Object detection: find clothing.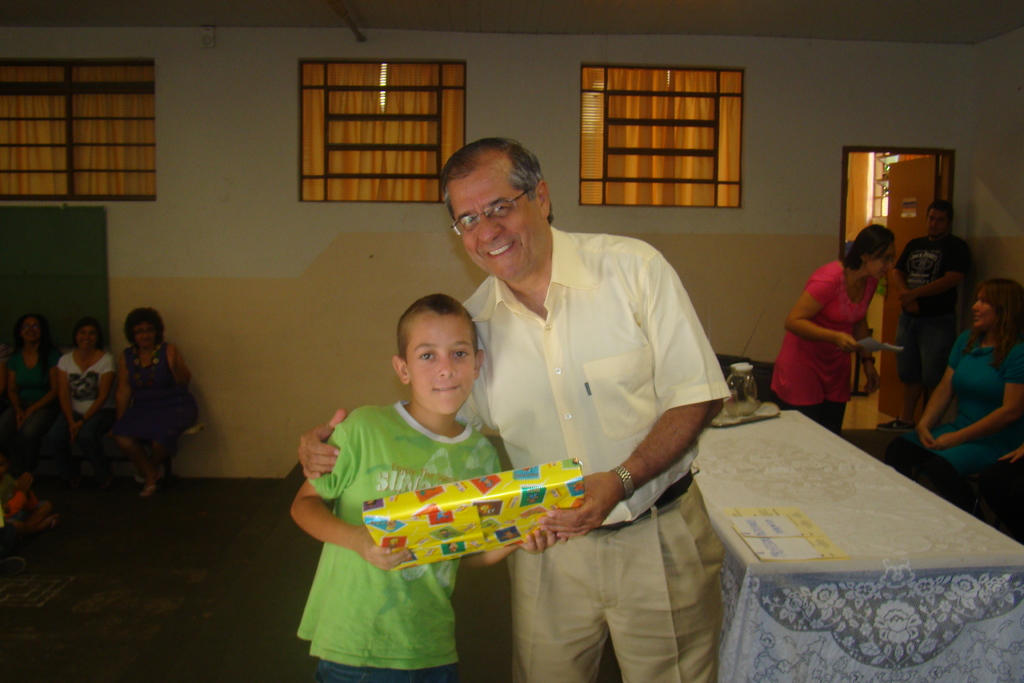
BBox(895, 230, 982, 386).
